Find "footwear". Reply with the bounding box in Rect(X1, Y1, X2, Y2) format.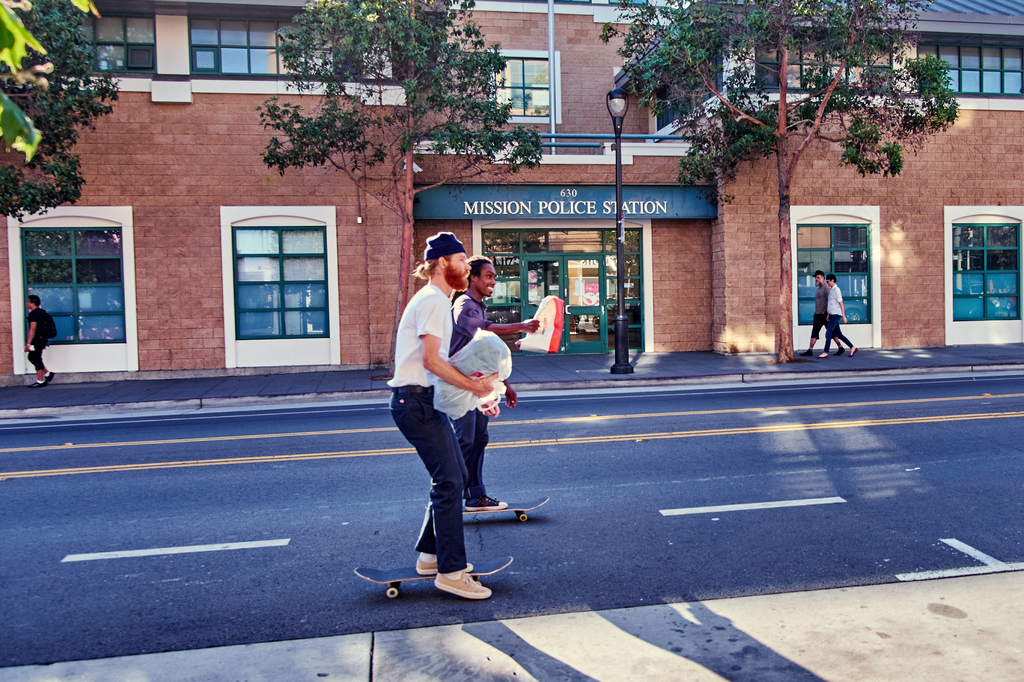
Rect(795, 350, 813, 354).
